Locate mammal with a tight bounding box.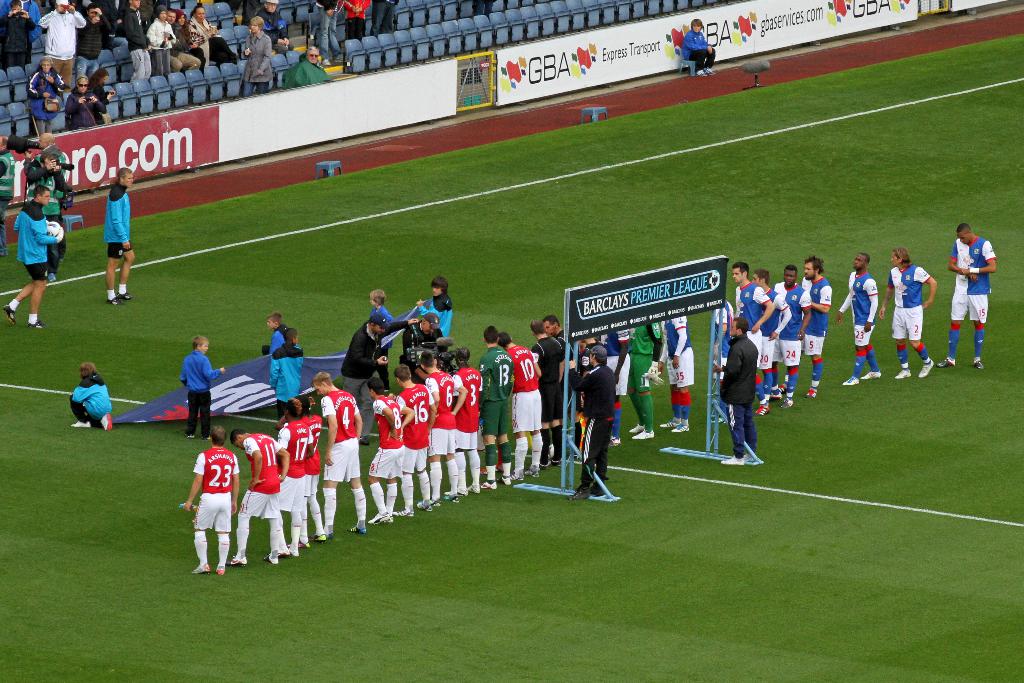
detection(38, 1, 86, 88).
